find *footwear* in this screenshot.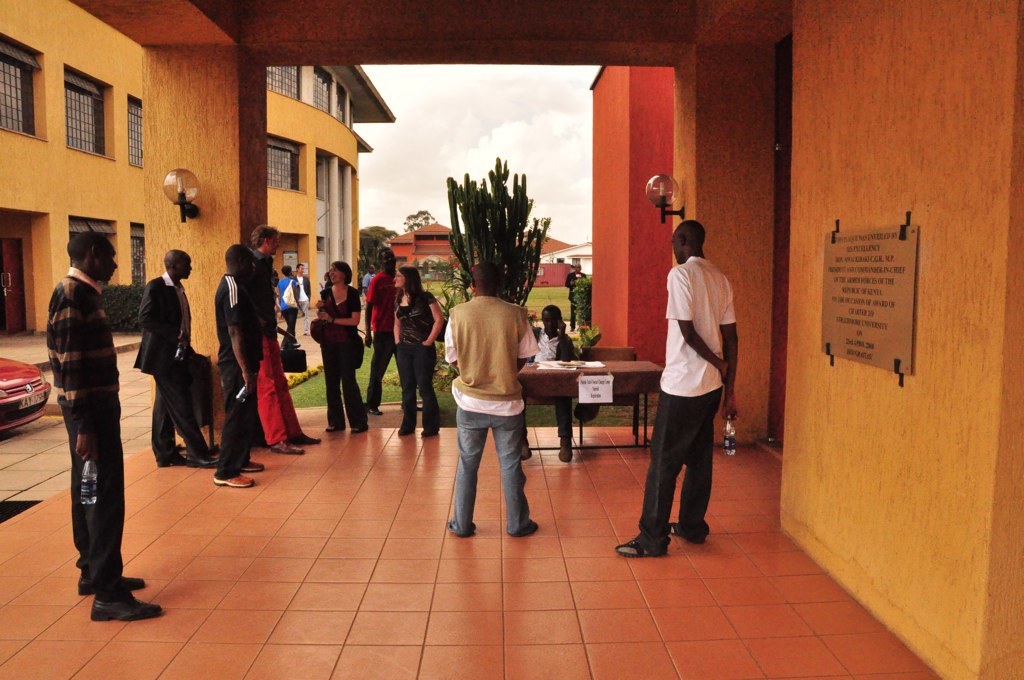
The bounding box for *footwear* is <bbox>157, 453, 185, 466</bbox>.
